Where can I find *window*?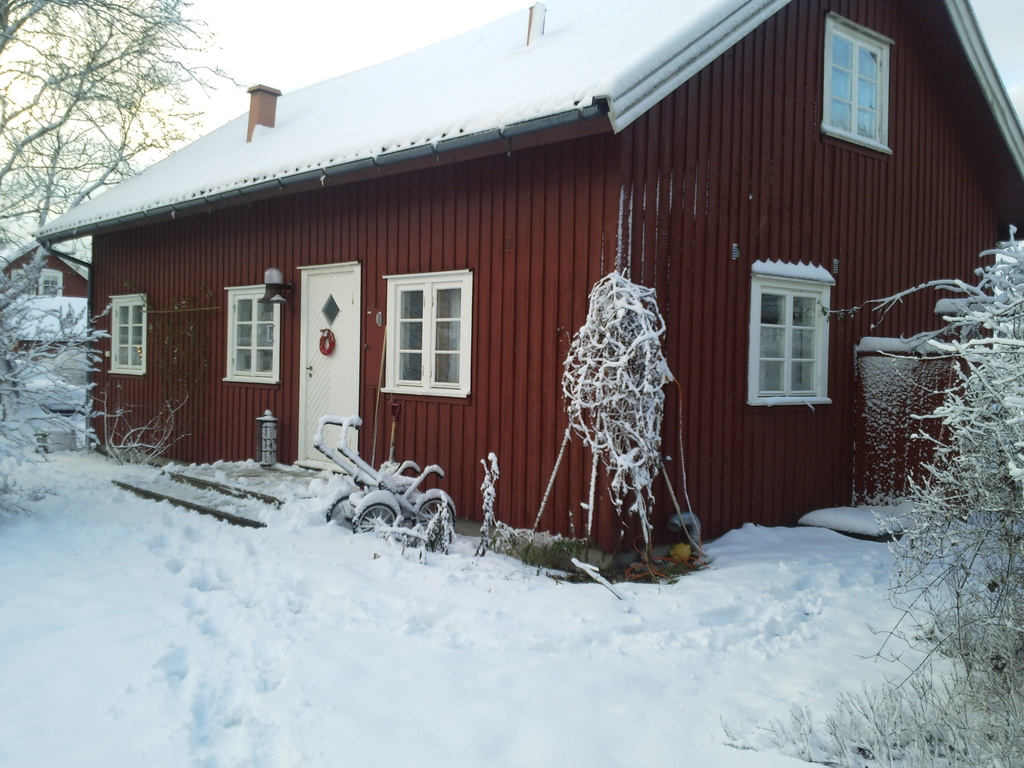
You can find it at [left=745, top=262, right=838, bottom=408].
